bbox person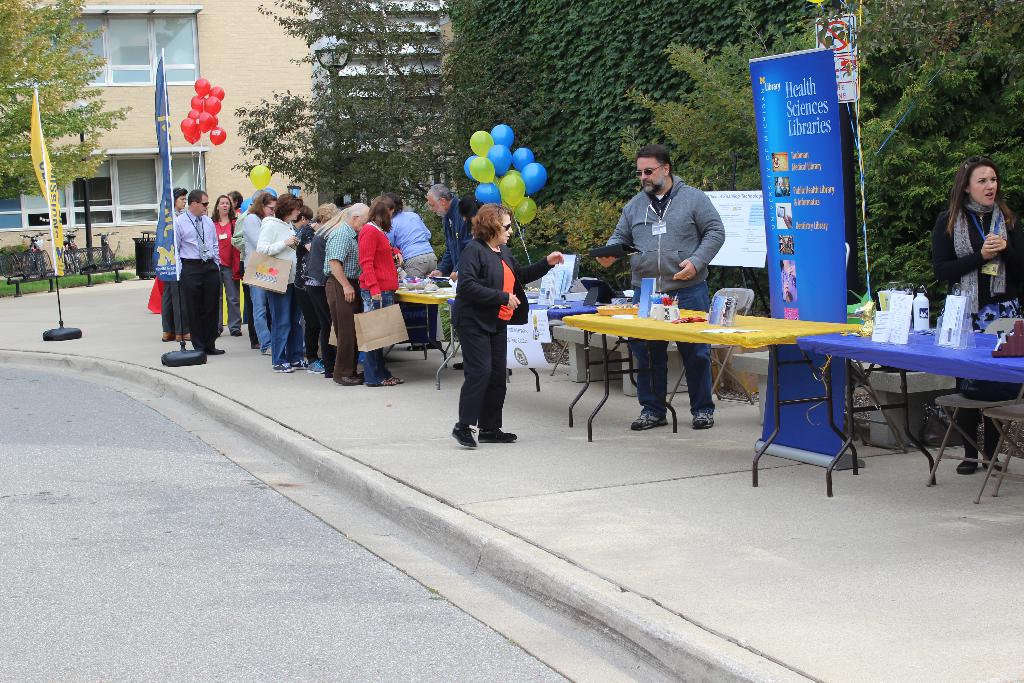
[419, 179, 467, 290]
